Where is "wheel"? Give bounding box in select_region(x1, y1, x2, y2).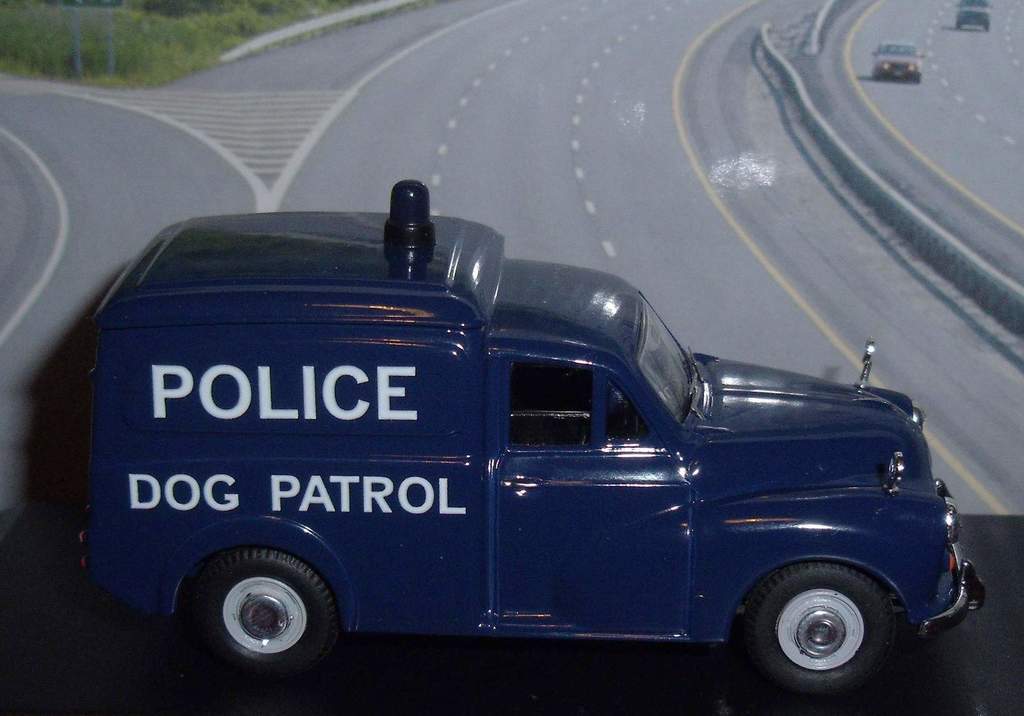
select_region(172, 541, 344, 688).
